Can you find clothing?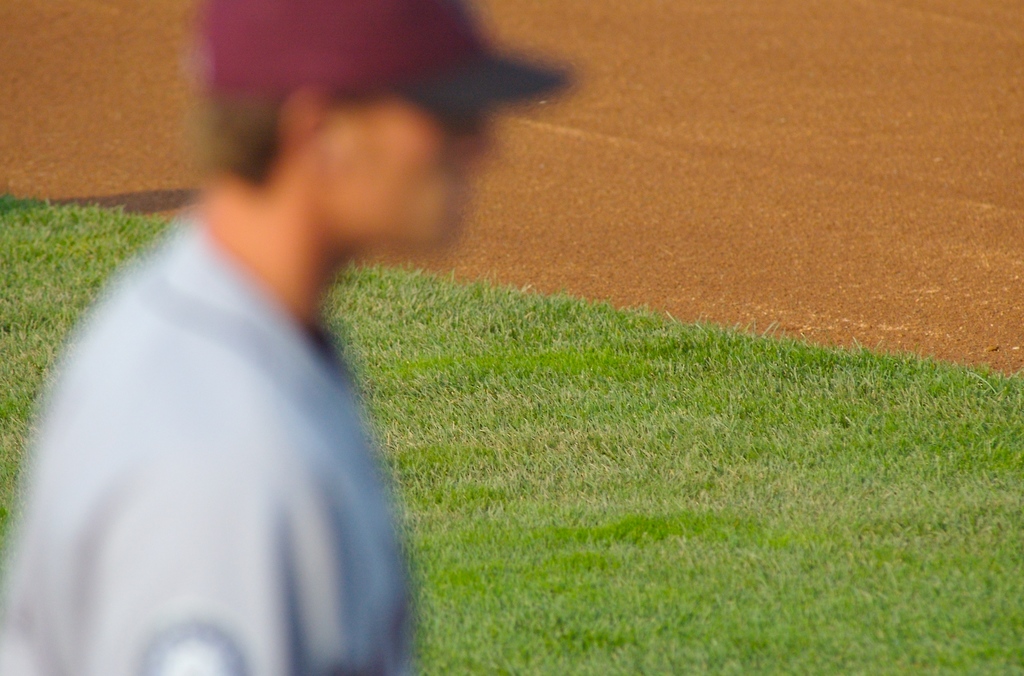
Yes, bounding box: crop(0, 217, 410, 675).
